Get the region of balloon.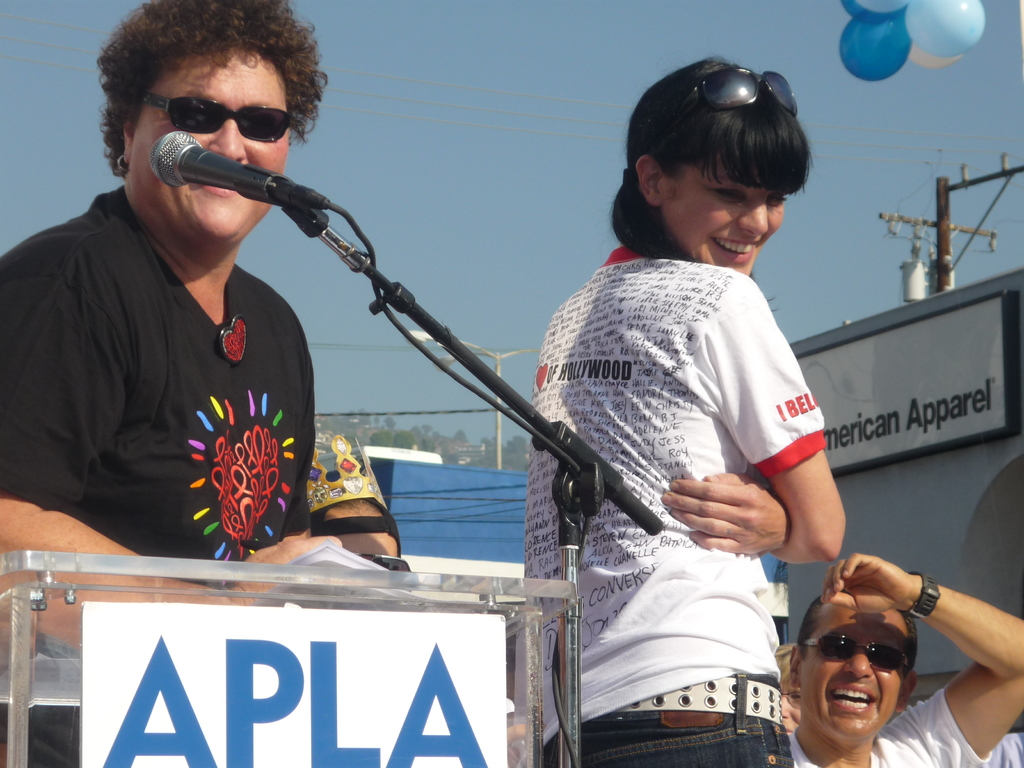
837,0,908,25.
